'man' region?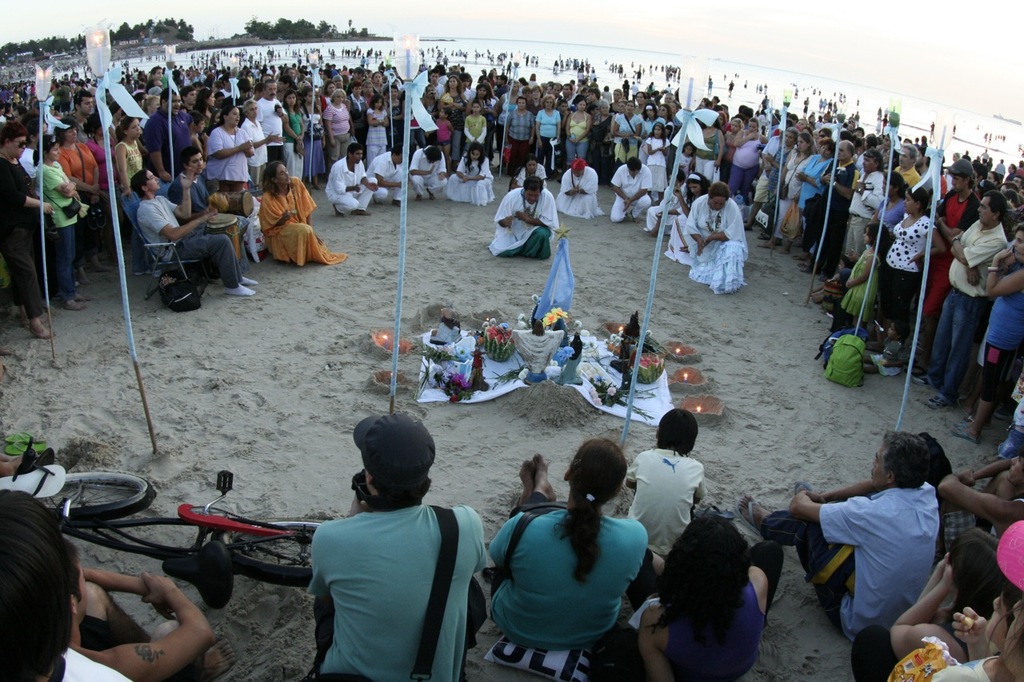
(489,180,562,257)
